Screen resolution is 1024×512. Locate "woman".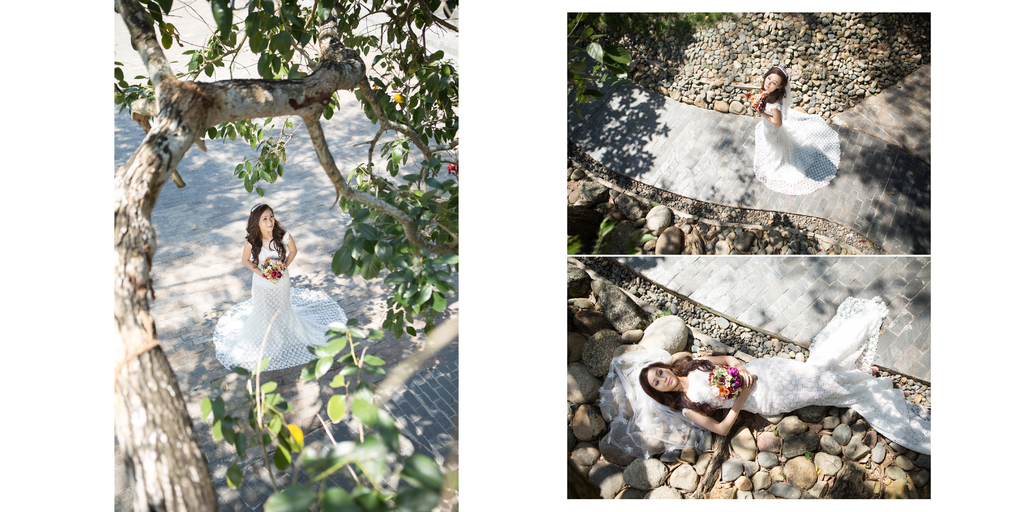
detection(637, 296, 935, 442).
